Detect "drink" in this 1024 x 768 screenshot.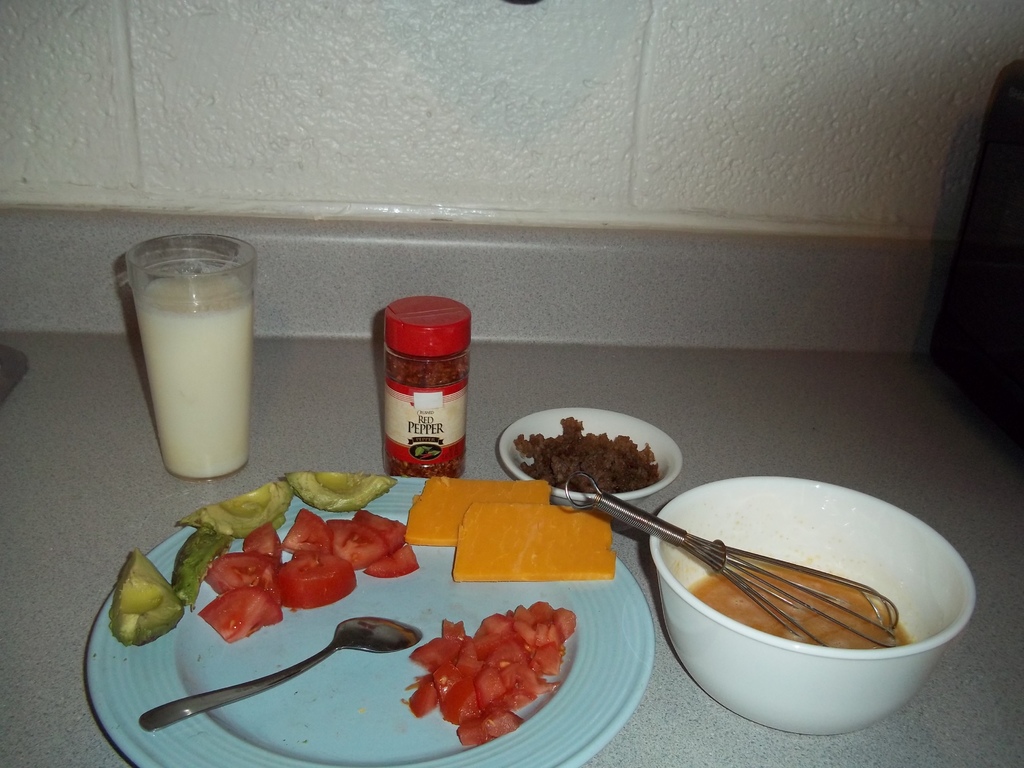
Detection: l=113, t=230, r=264, b=488.
